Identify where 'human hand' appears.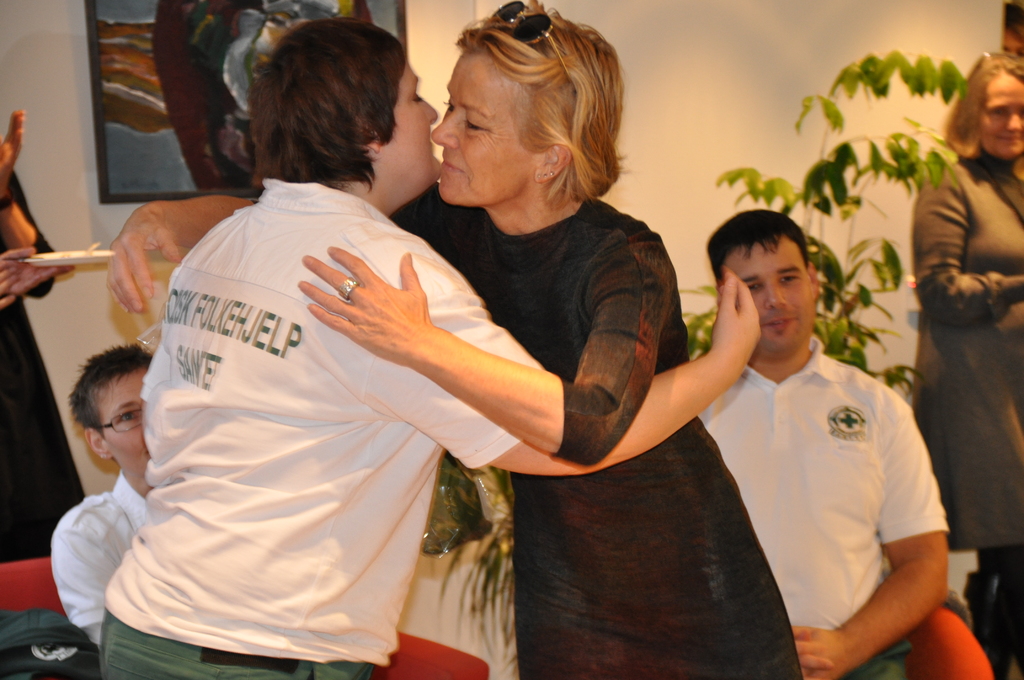
Appears at box(0, 257, 19, 311).
